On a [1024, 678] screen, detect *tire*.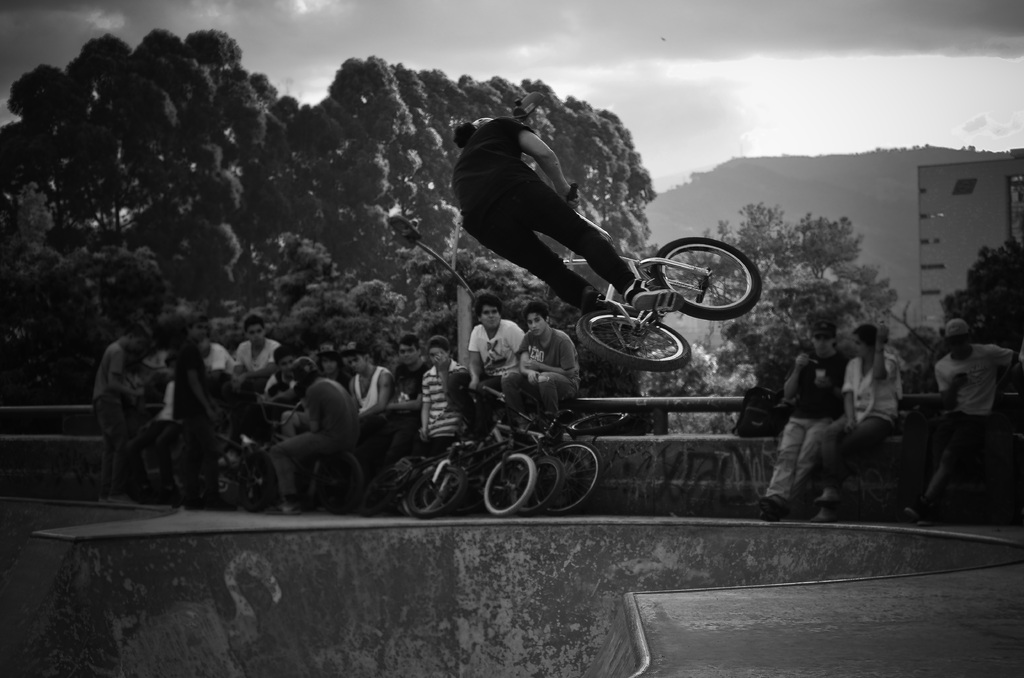
<region>242, 449, 278, 507</region>.
